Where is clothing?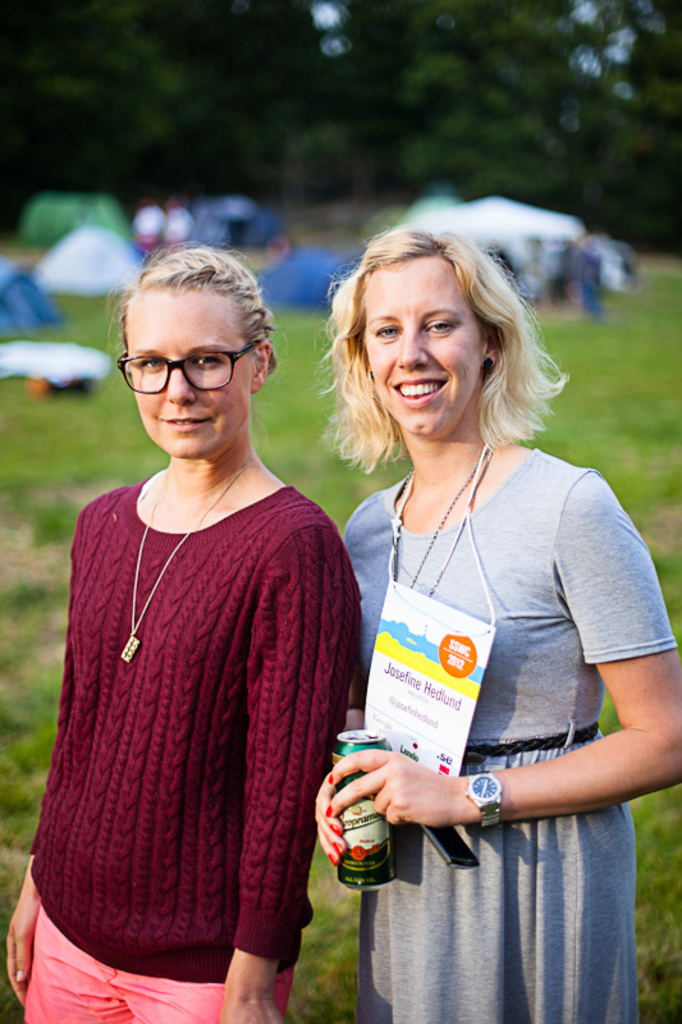
335, 447, 676, 1023.
